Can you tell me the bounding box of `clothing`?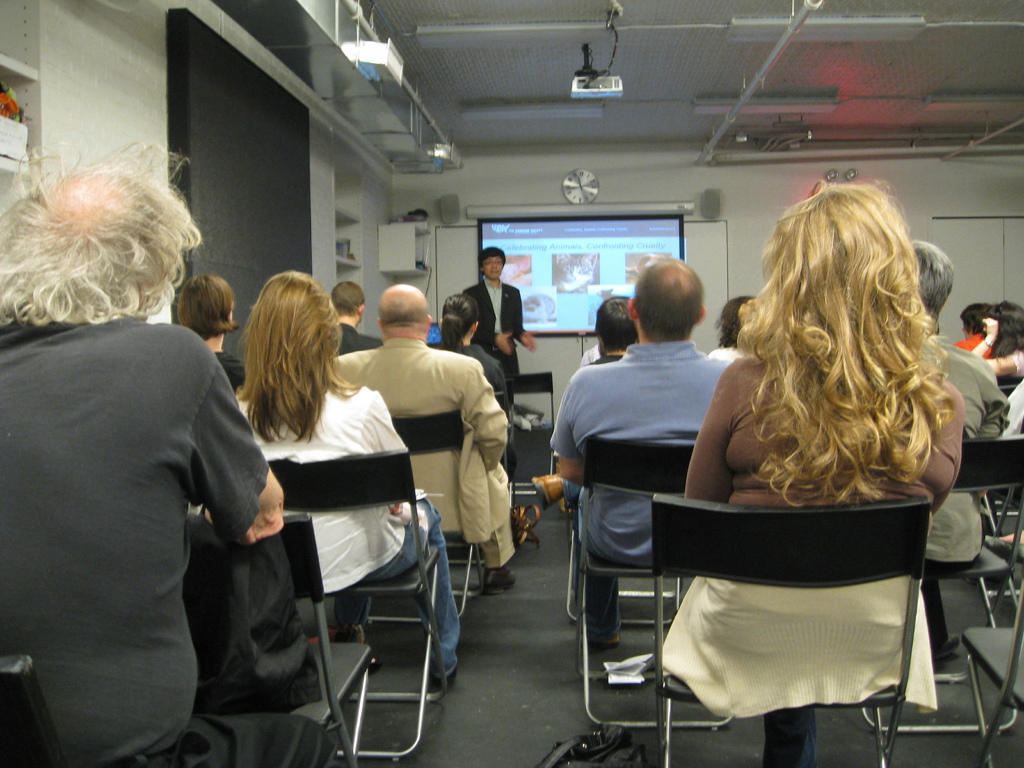
(20, 229, 291, 767).
